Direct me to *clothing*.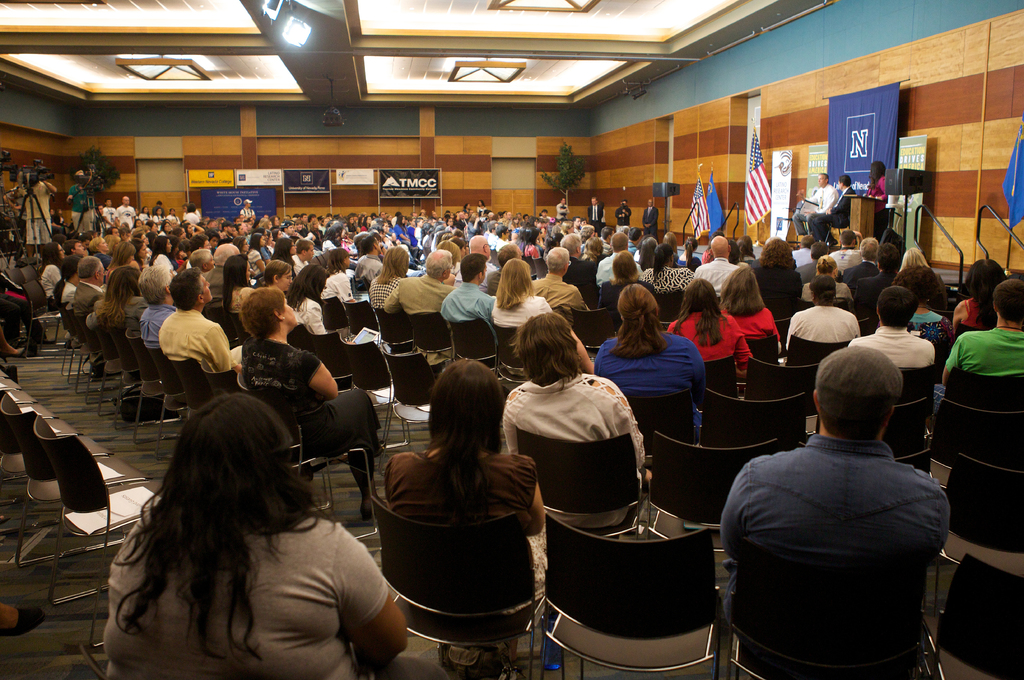
Direction: <box>704,246,714,265</box>.
